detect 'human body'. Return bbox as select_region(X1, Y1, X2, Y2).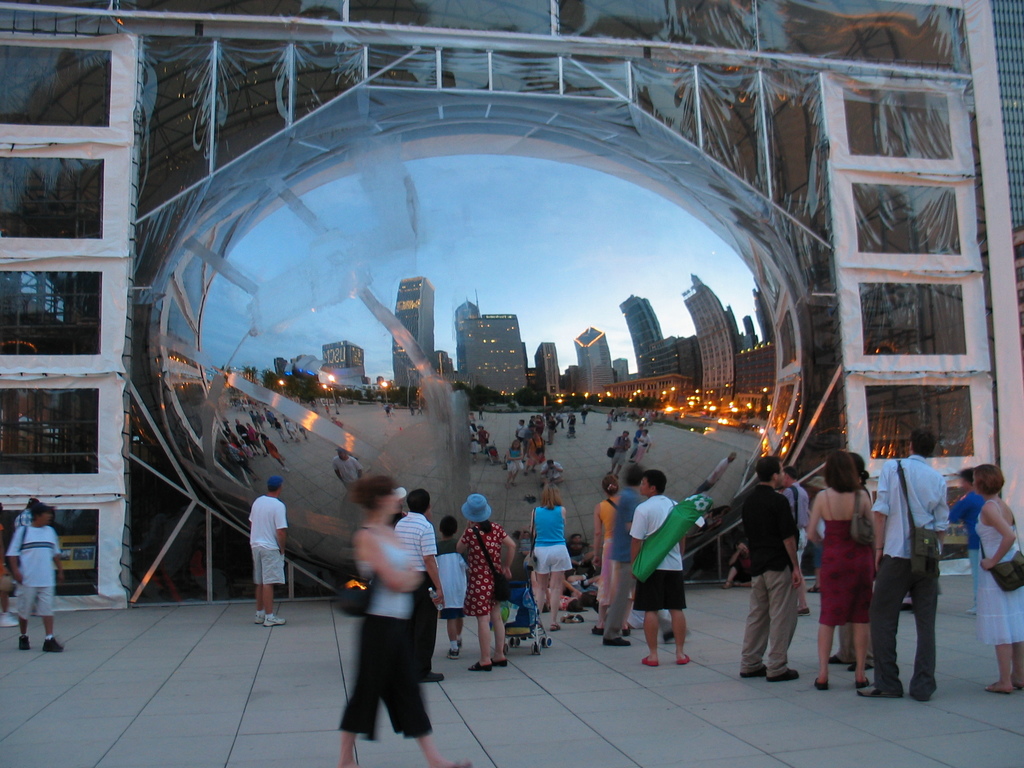
select_region(784, 479, 816, 615).
